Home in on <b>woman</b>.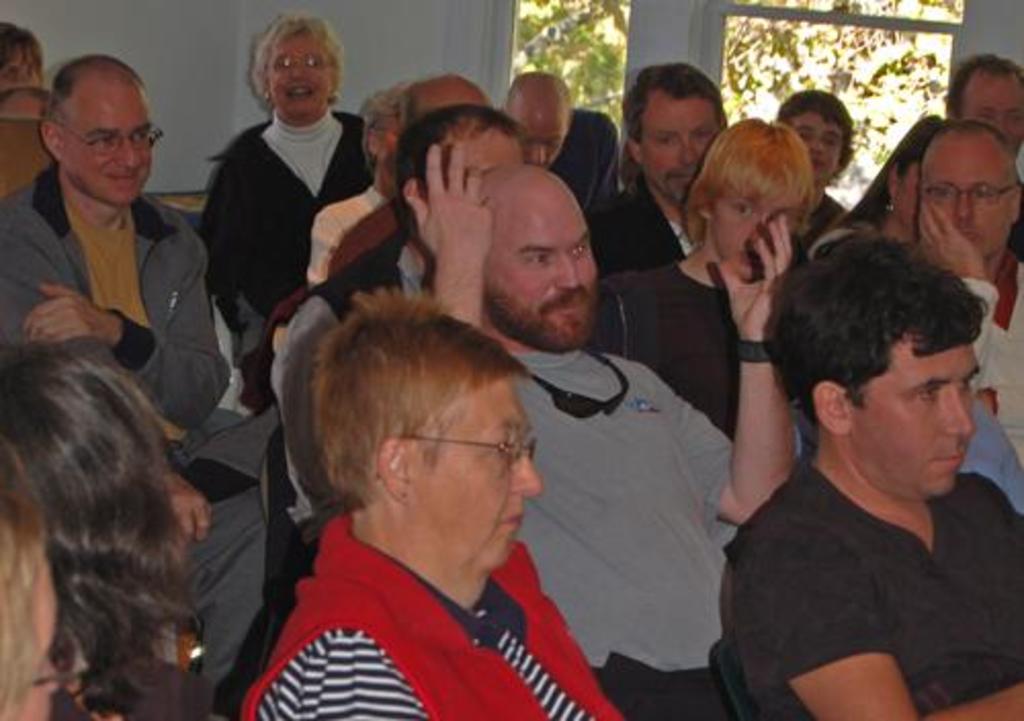
Homed in at 866:113:950:244.
